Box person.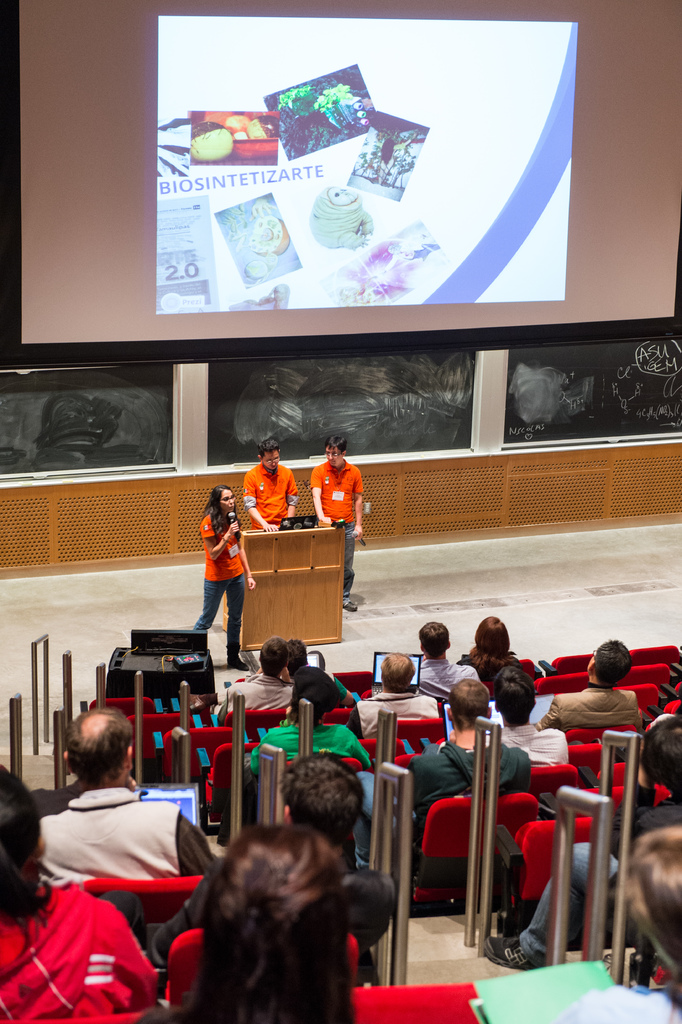
detection(188, 467, 249, 670).
